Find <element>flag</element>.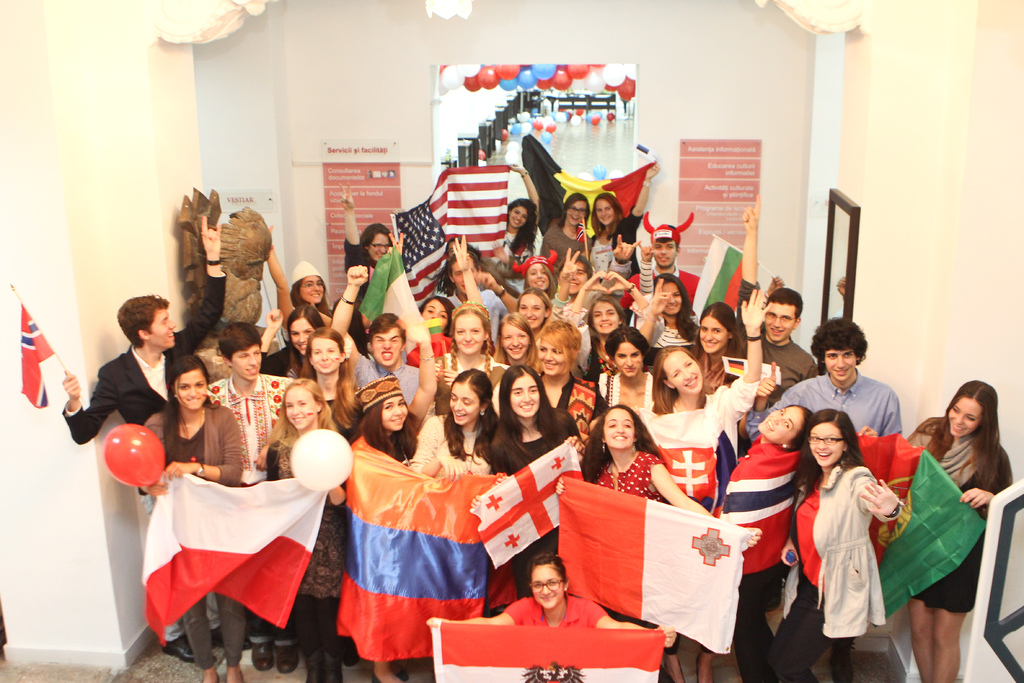
left=722, top=435, right=810, bottom=568.
